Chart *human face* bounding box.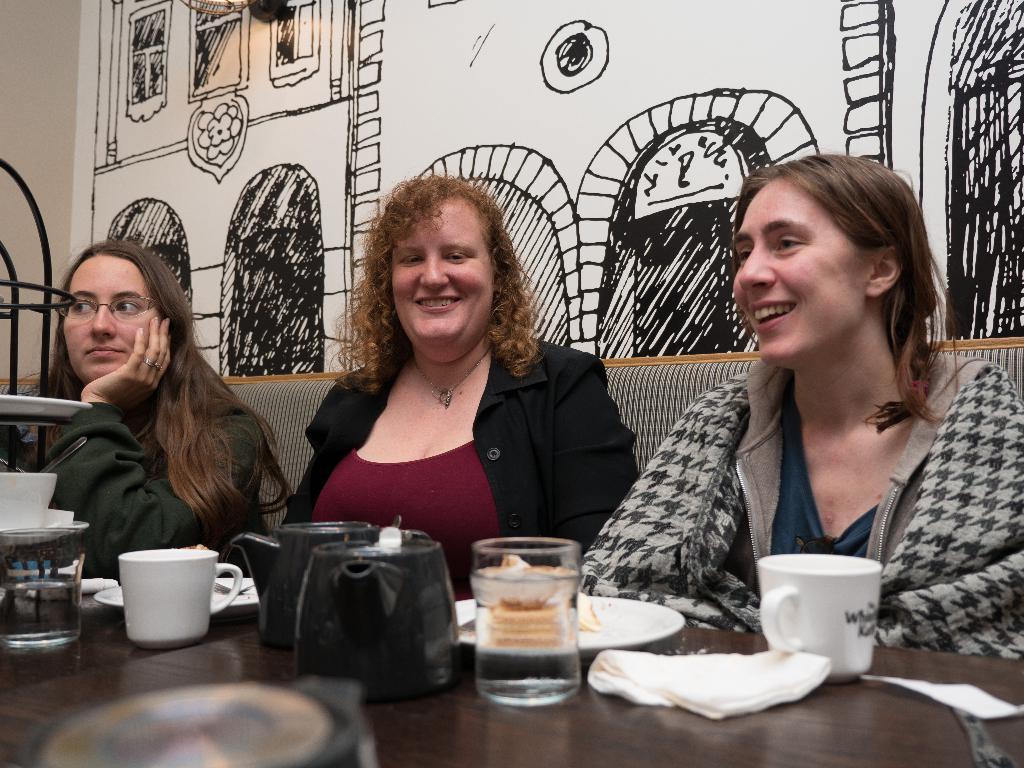
Charted: Rect(730, 186, 876, 369).
